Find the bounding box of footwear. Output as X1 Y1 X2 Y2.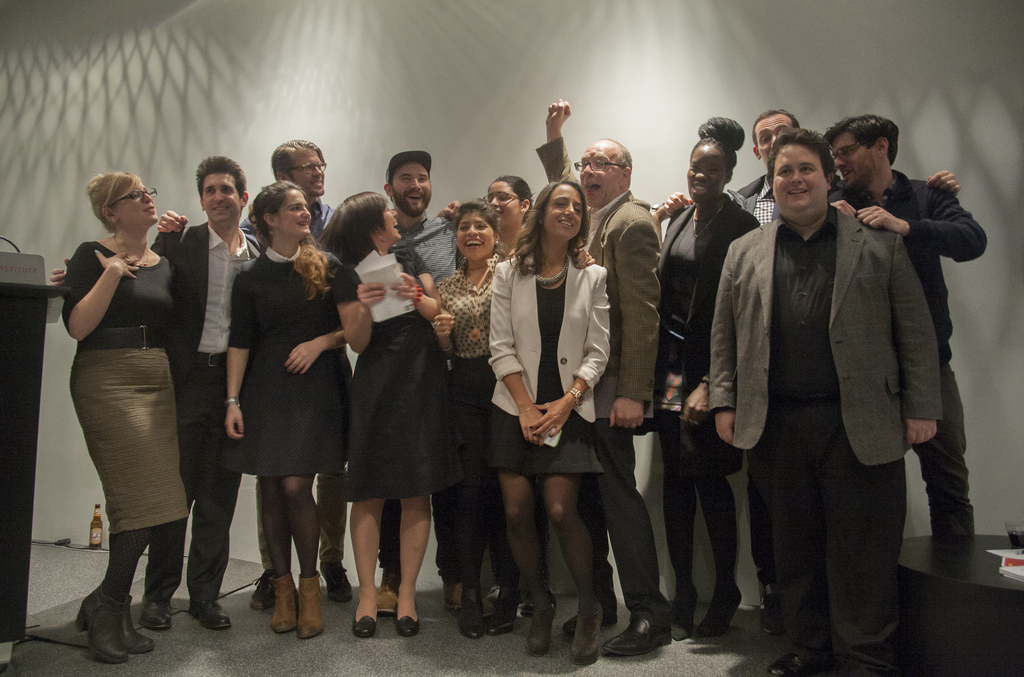
77 588 124 664.
